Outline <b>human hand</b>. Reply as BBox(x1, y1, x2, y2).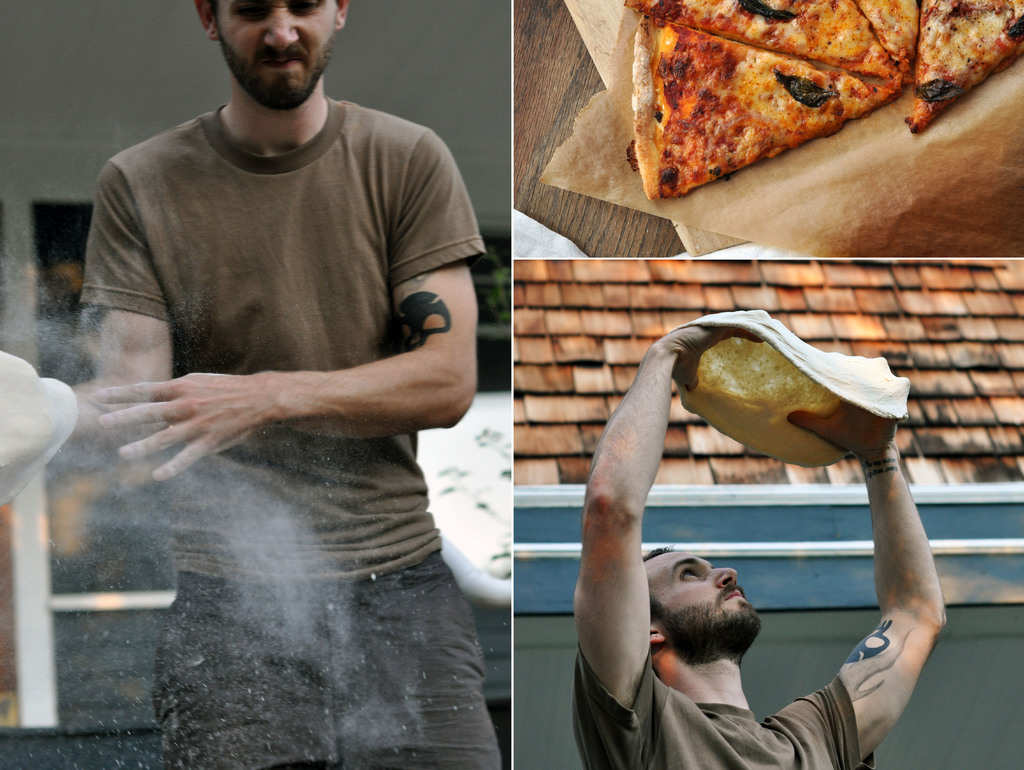
BBox(786, 399, 902, 458).
